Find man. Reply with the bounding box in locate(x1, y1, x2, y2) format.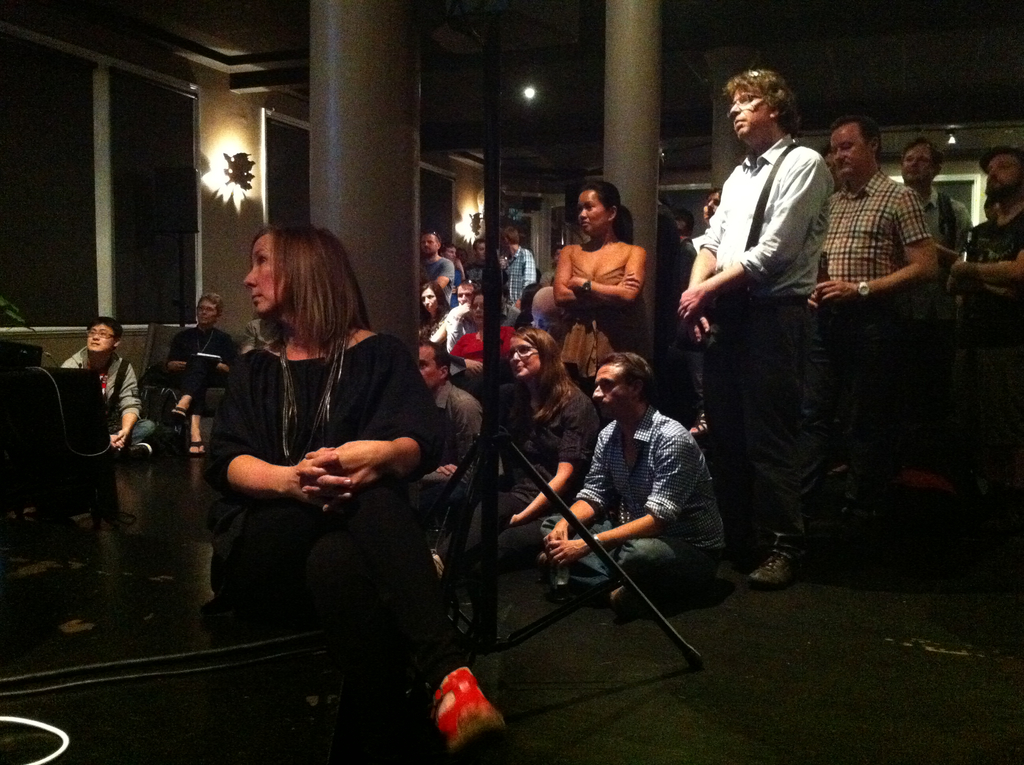
locate(806, 117, 940, 480).
